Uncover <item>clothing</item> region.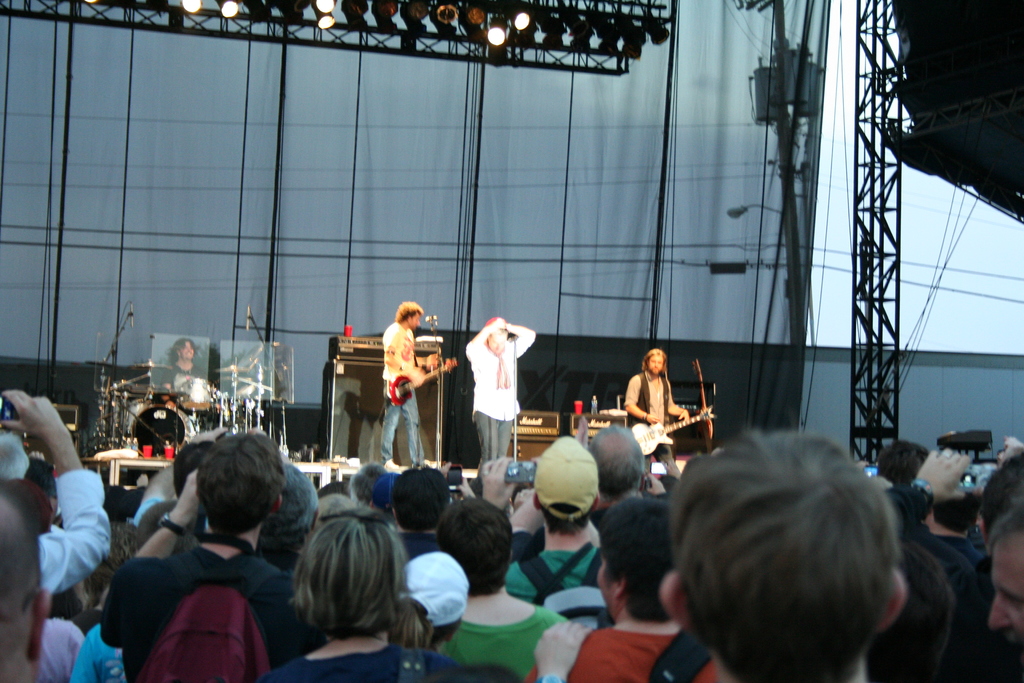
Uncovered: box=[399, 523, 456, 572].
